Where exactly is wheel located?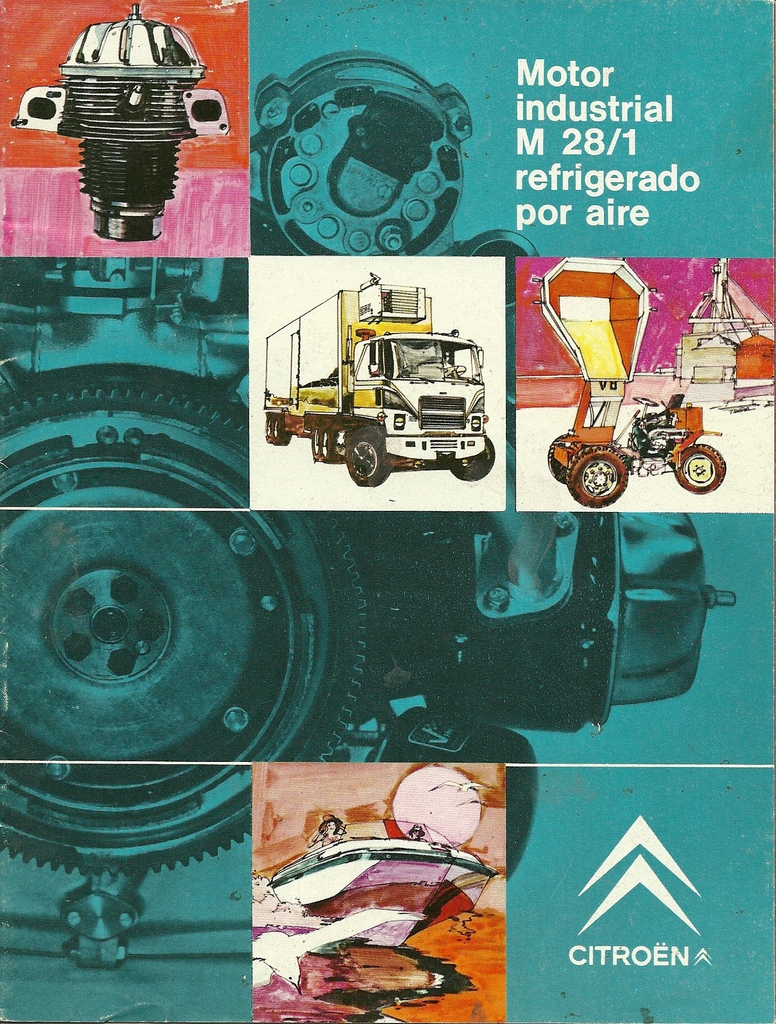
Its bounding box is 347/422/389/482.
